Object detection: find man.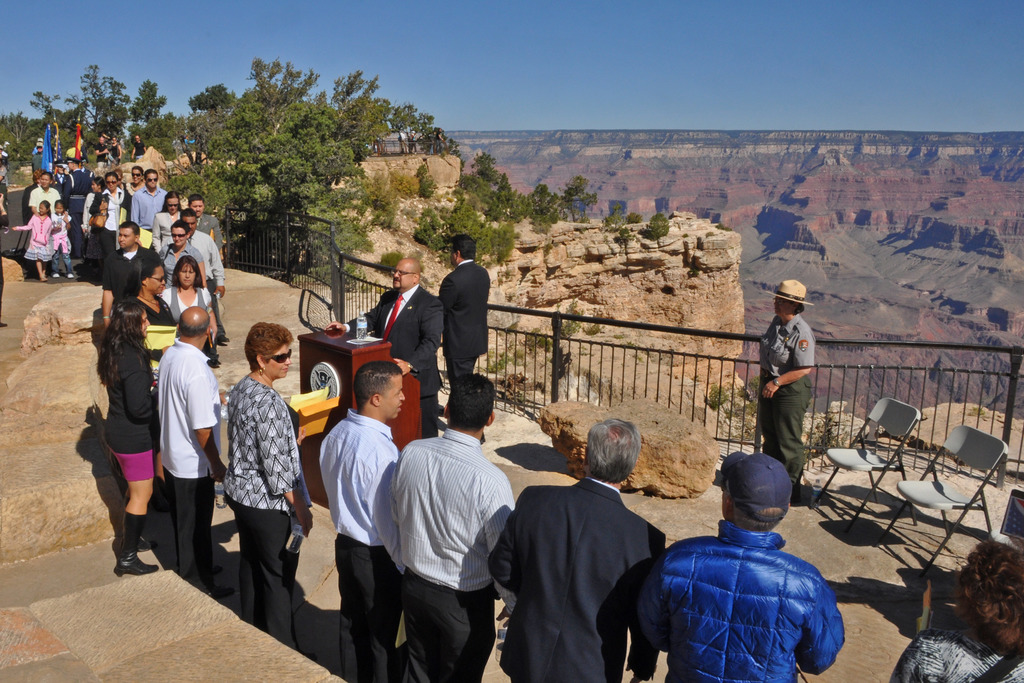
left=403, top=379, right=512, bottom=682.
